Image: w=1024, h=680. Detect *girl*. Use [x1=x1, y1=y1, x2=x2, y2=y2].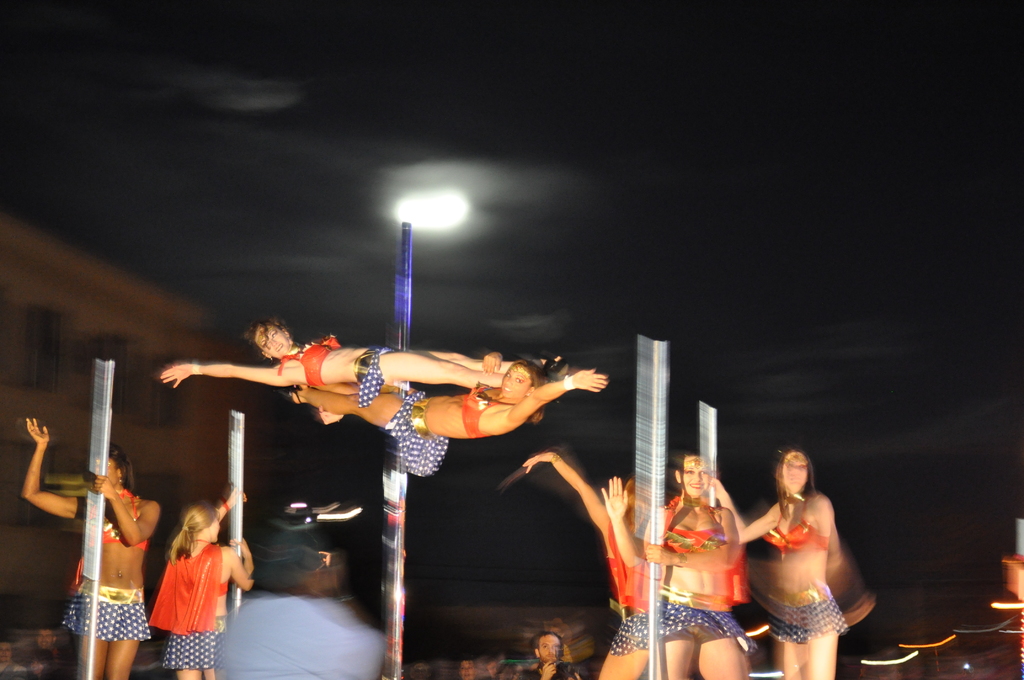
[x1=706, y1=446, x2=872, y2=679].
